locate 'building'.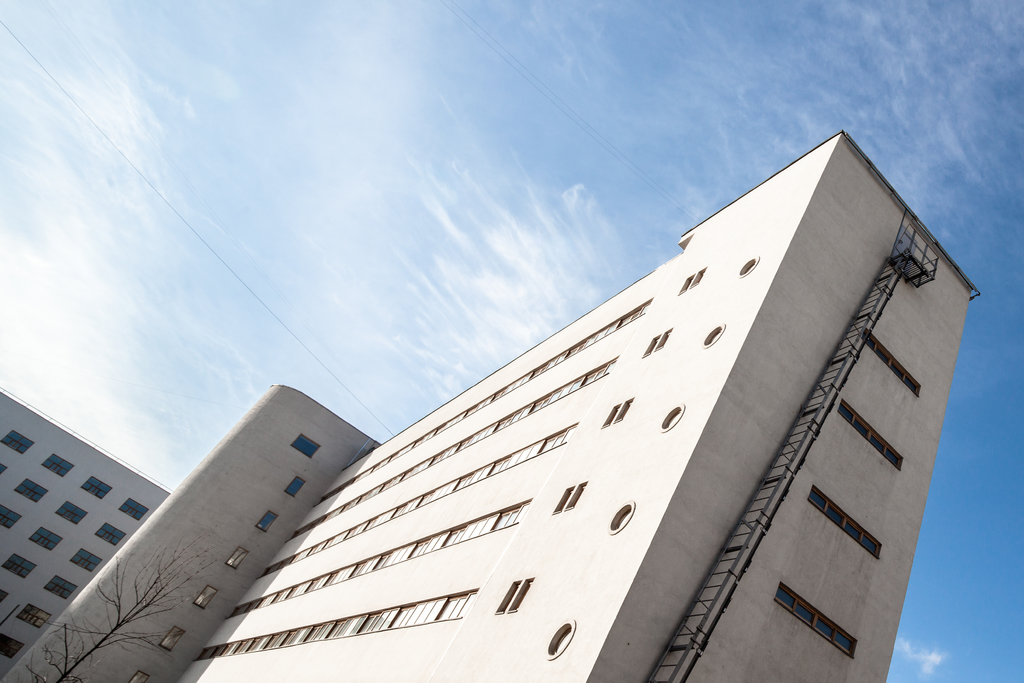
Bounding box: crop(1, 129, 981, 682).
